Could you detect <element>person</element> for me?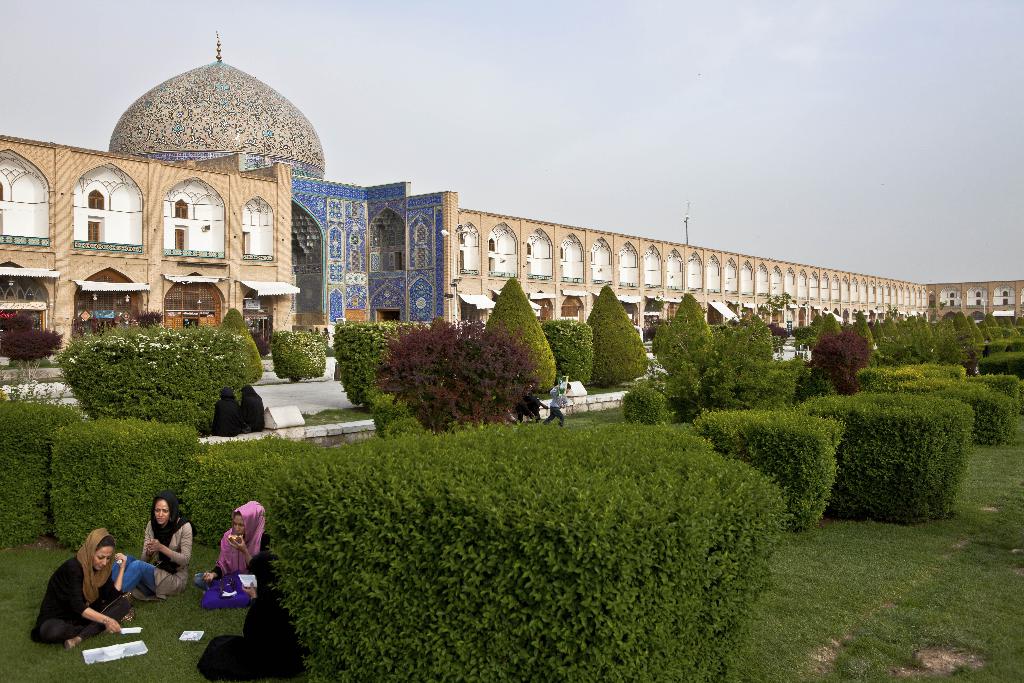
Detection result: locate(193, 552, 310, 680).
